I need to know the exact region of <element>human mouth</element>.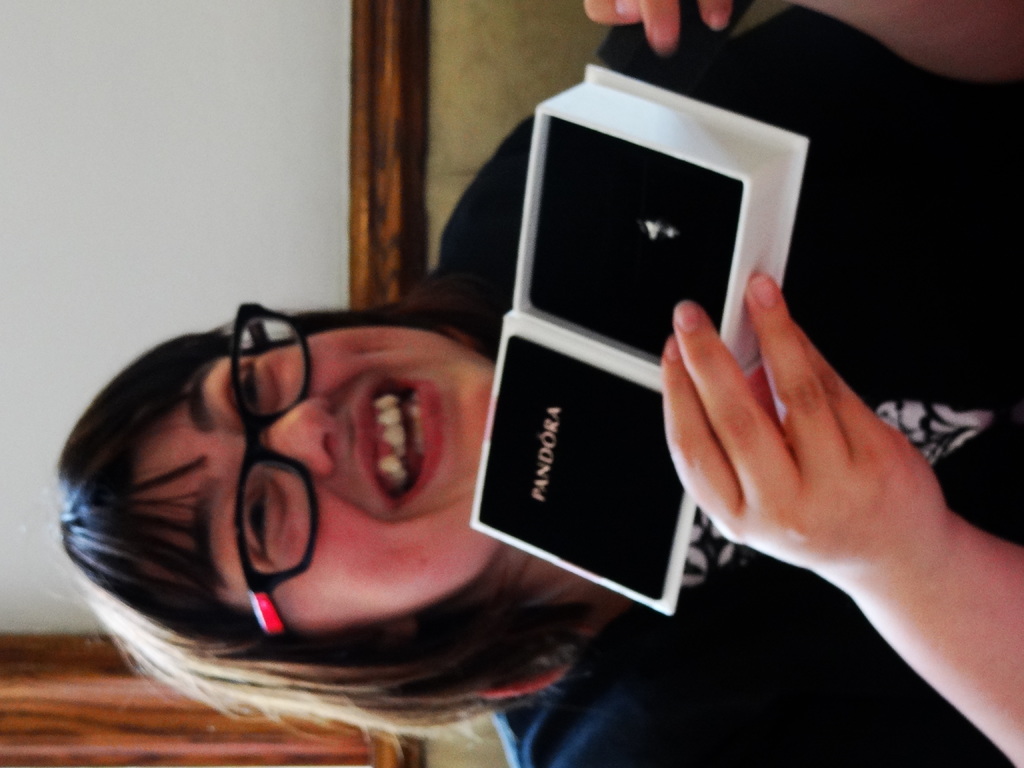
Region: crop(340, 368, 463, 518).
